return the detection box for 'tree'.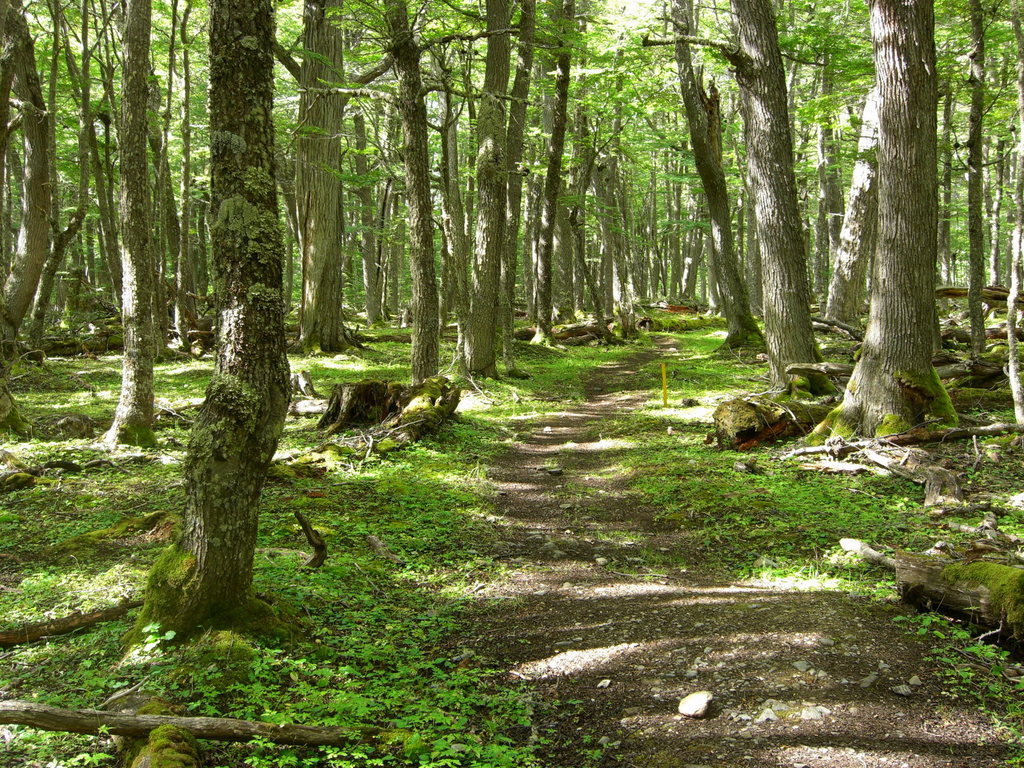
(left=794, top=18, right=982, bottom=453).
